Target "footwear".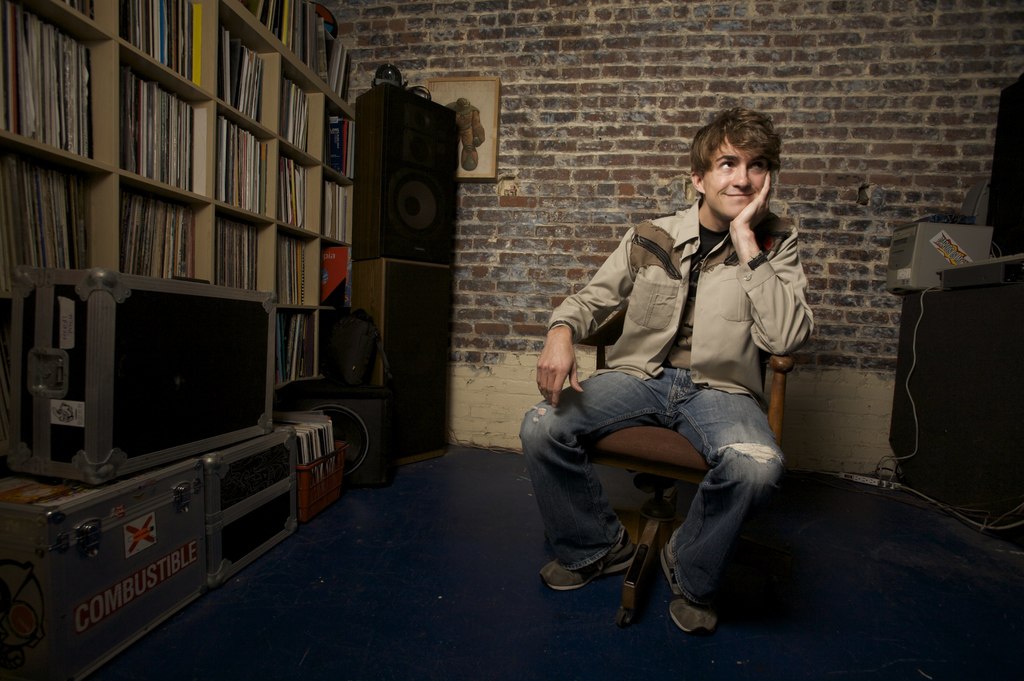
Target region: Rect(659, 541, 721, 637).
